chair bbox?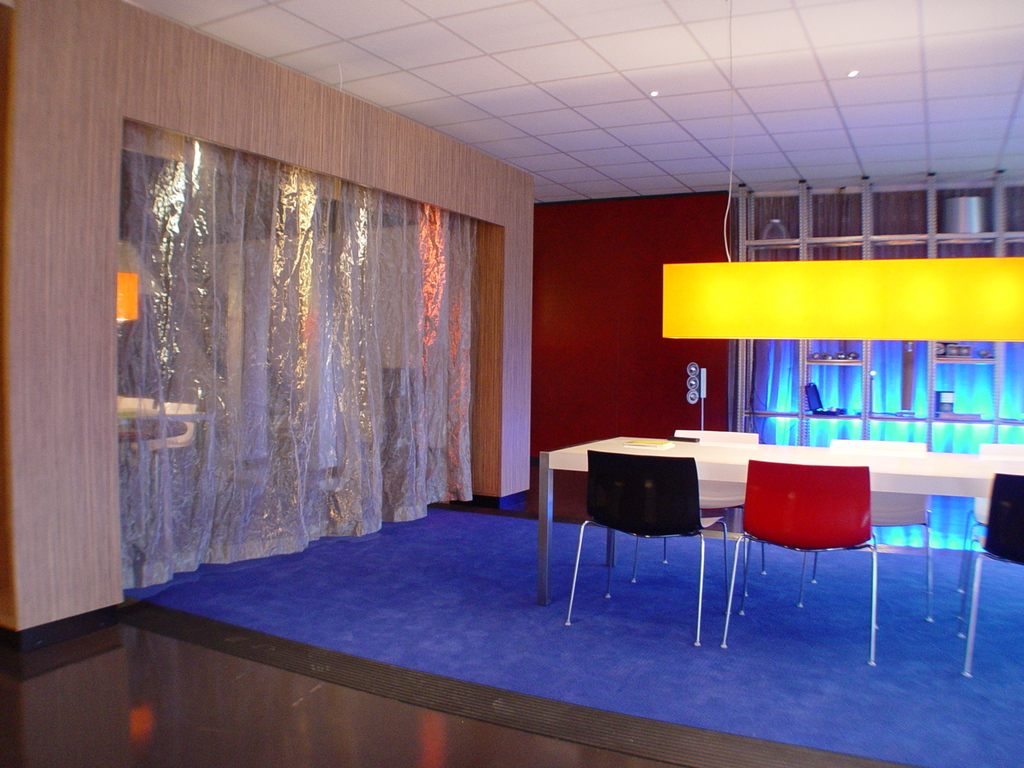
select_region(818, 442, 945, 610)
